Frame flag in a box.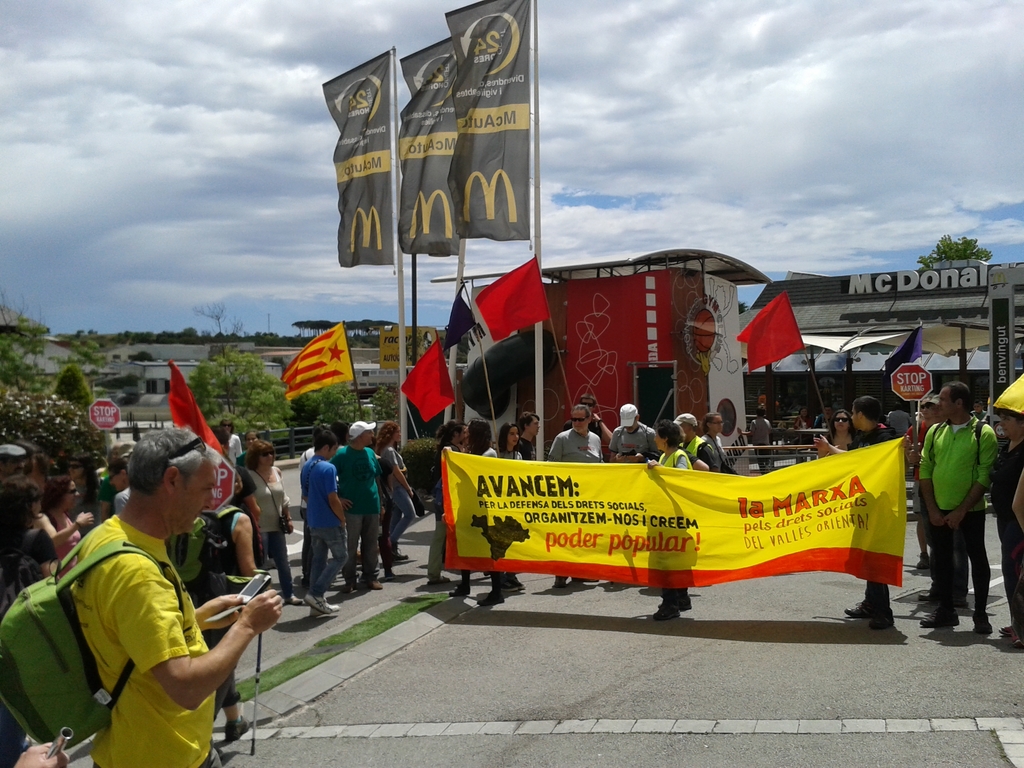
bbox=[737, 290, 810, 368].
